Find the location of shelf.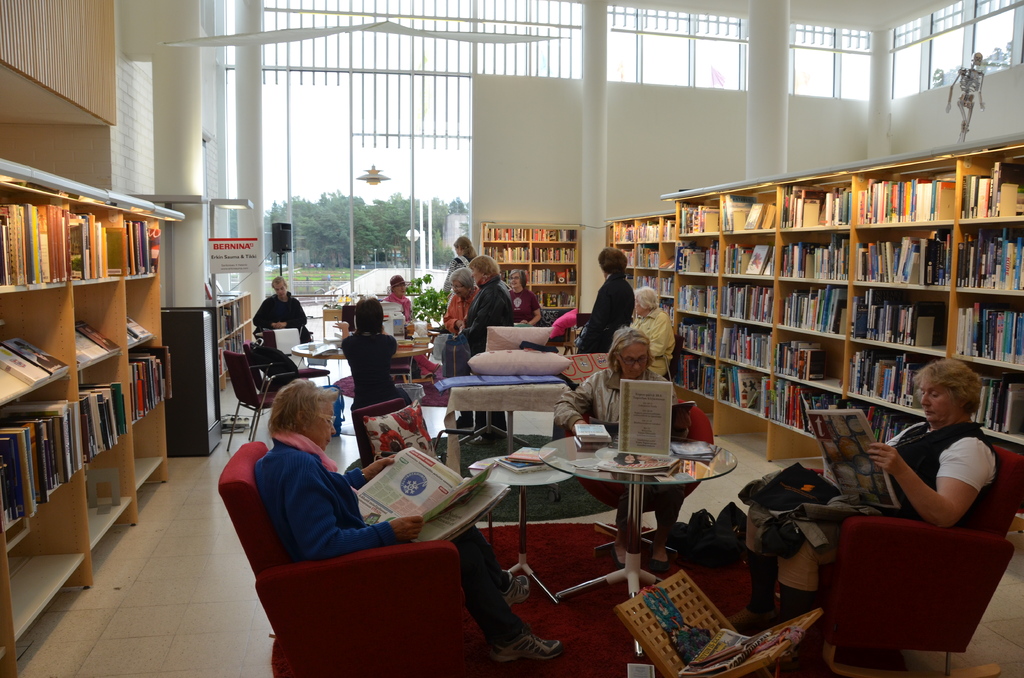
Location: (0,175,177,677).
